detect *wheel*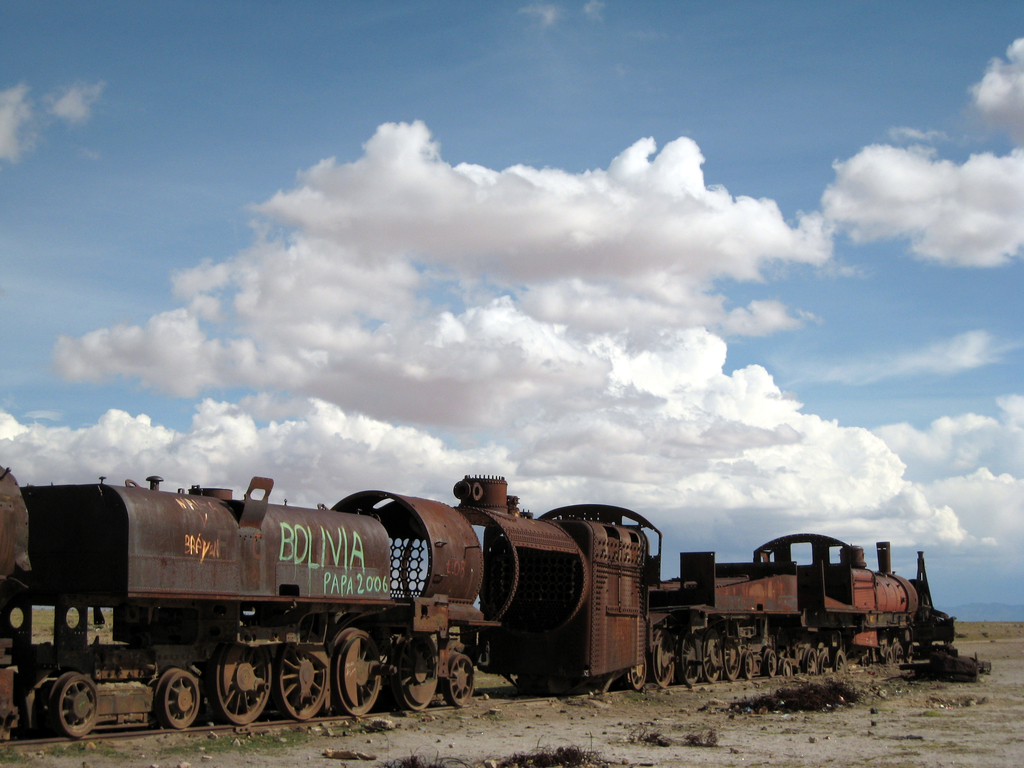
rect(680, 633, 700, 684)
